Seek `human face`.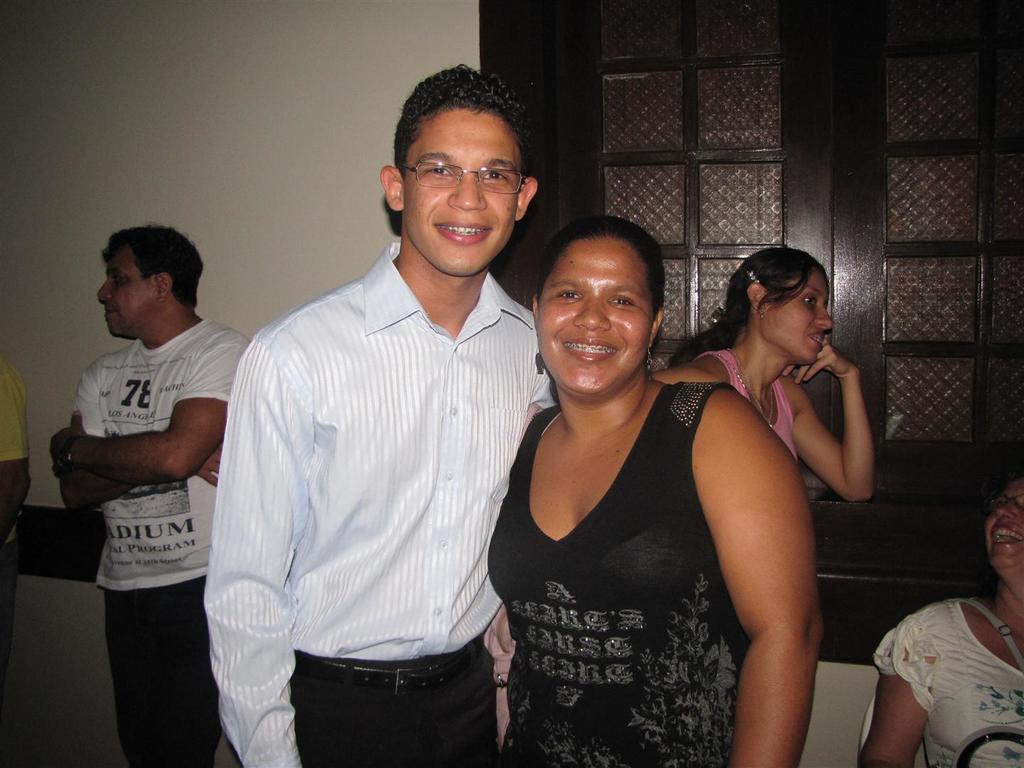
<box>536,240,658,396</box>.
